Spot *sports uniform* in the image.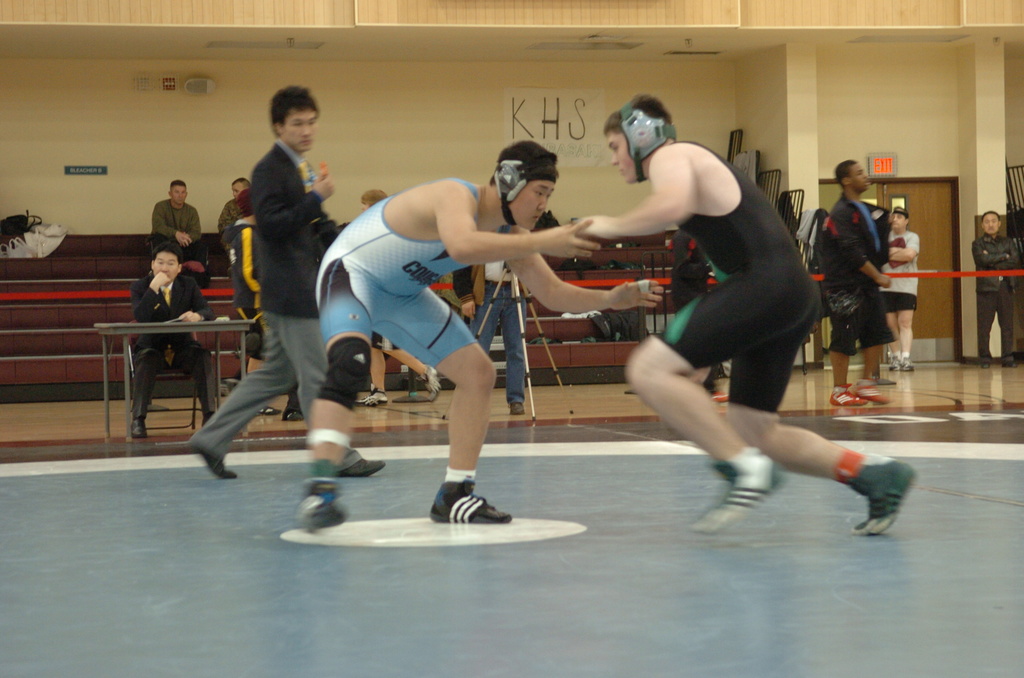
*sports uniform* found at [left=969, top=227, right=1023, bottom=360].
